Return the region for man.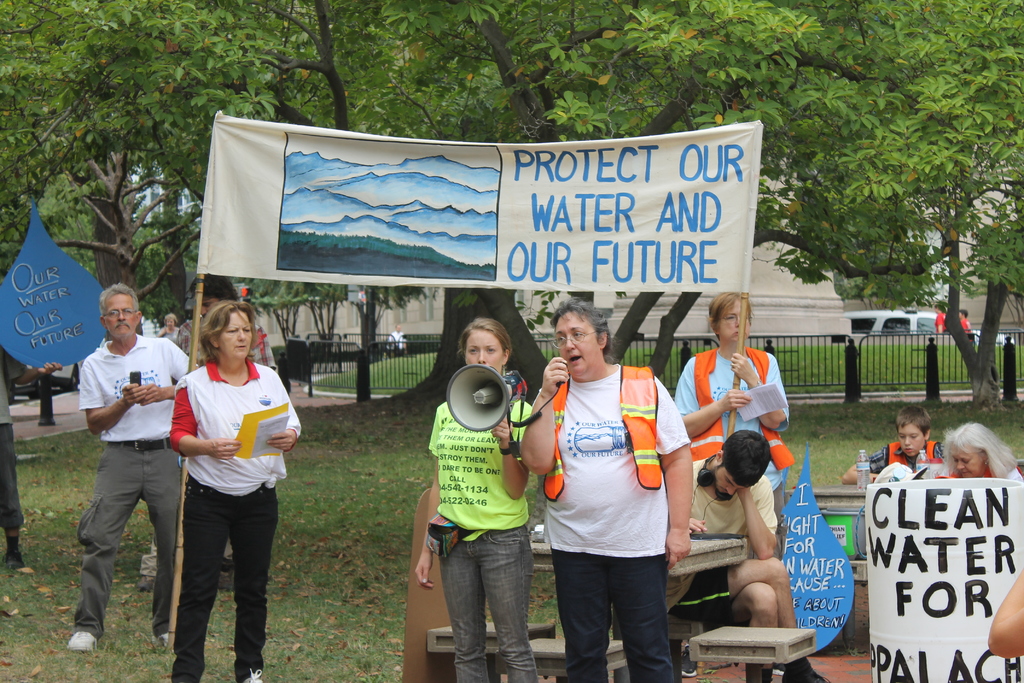
[left=61, top=284, right=183, bottom=653].
